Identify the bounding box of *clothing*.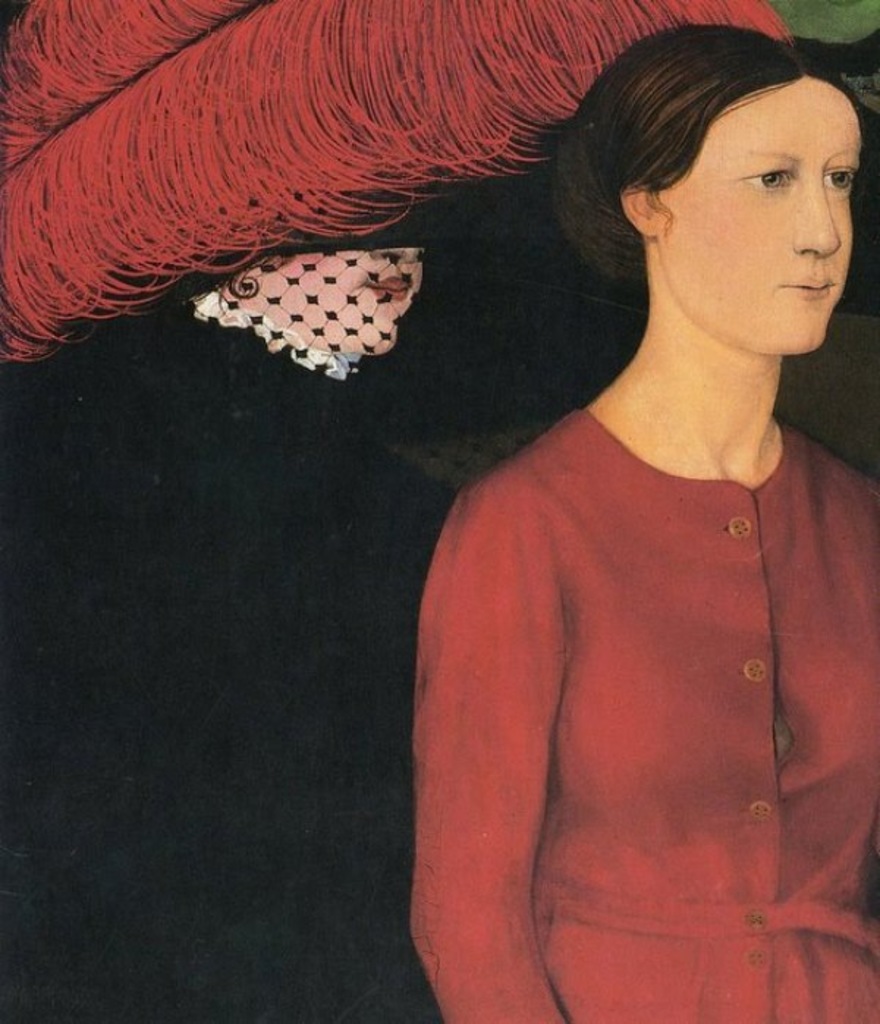
455, 314, 851, 998.
